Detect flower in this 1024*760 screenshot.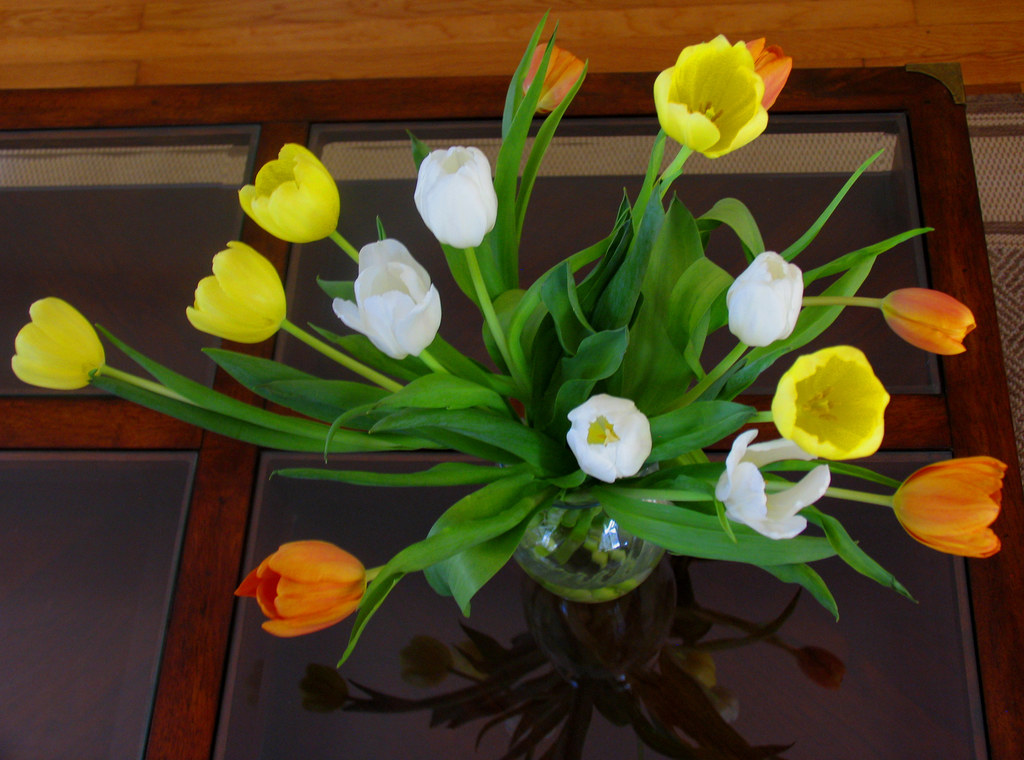
Detection: [413,143,494,250].
